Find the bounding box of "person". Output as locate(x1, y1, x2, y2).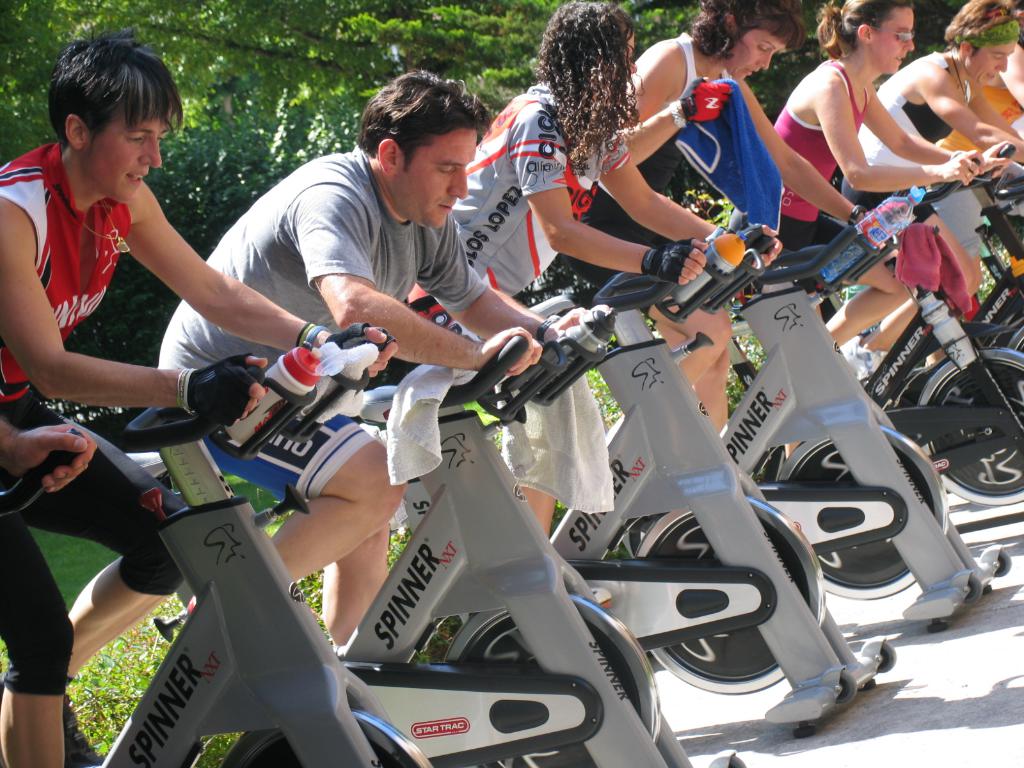
locate(420, 0, 785, 538).
